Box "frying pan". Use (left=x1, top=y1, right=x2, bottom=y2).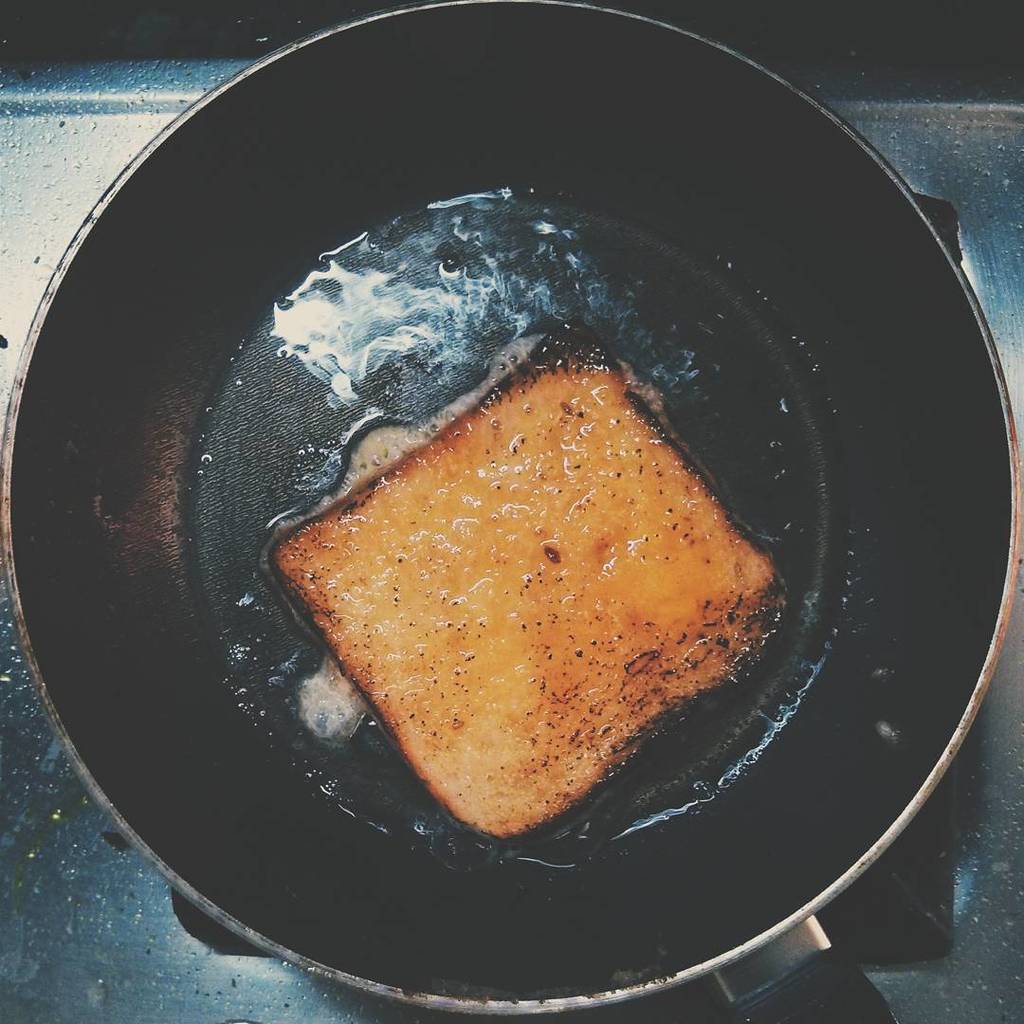
(left=0, top=0, right=1023, bottom=1023).
